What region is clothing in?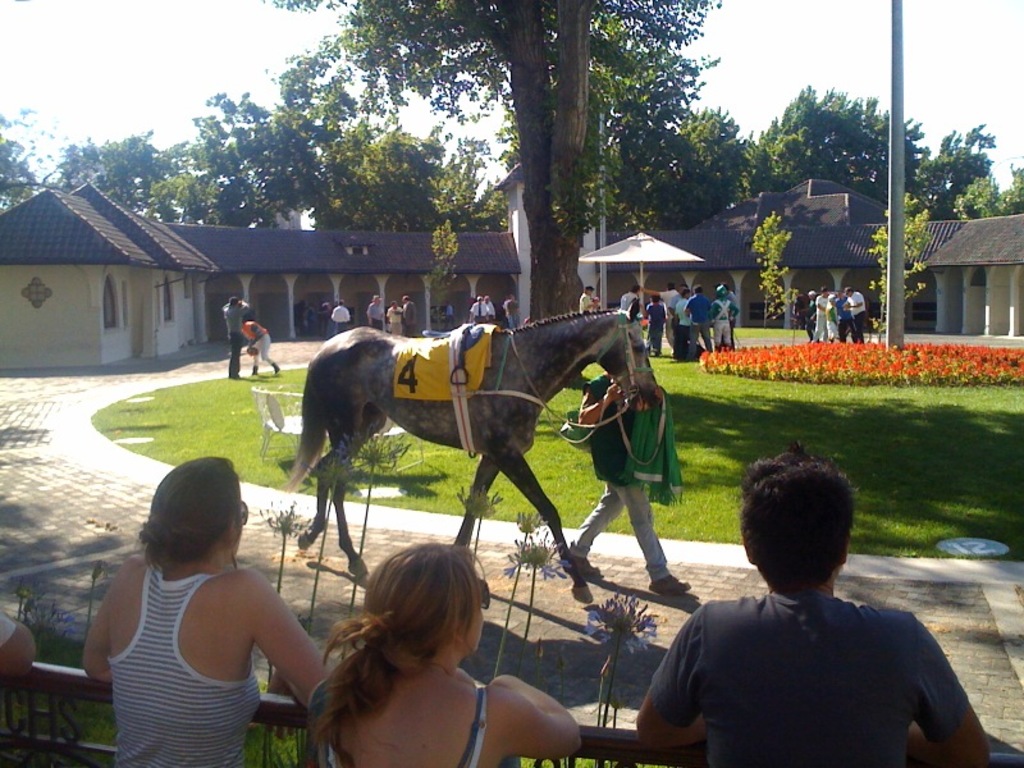
bbox=(308, 676, 488, 767).
